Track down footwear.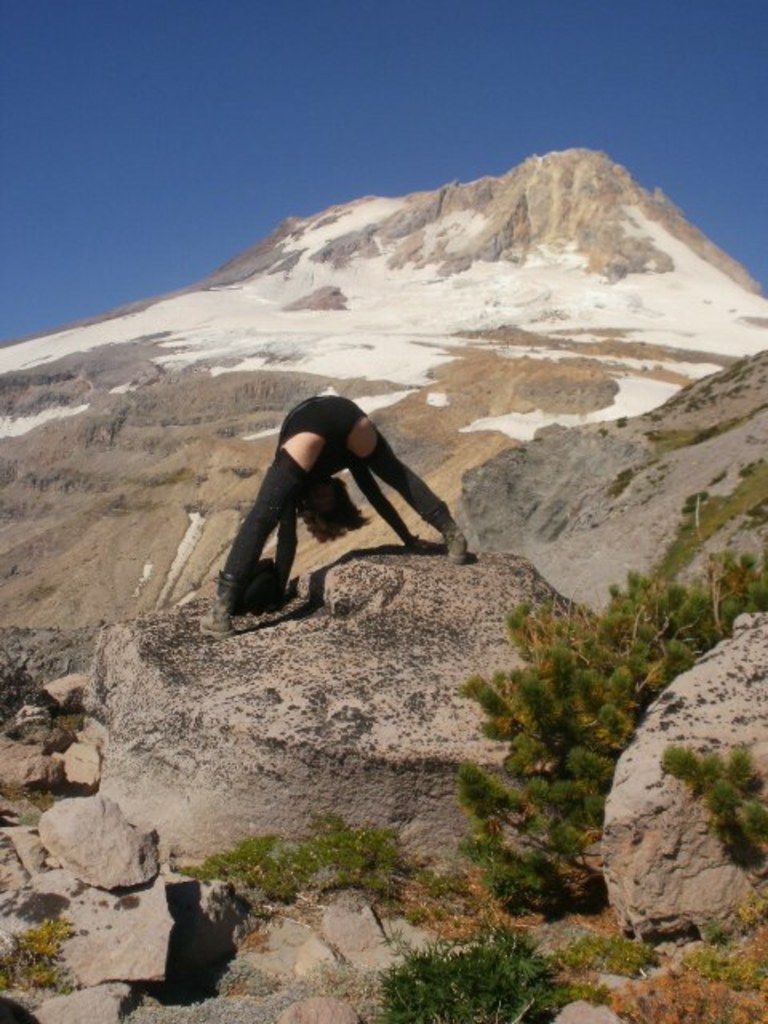
Tracked to [443,526,467,568].
